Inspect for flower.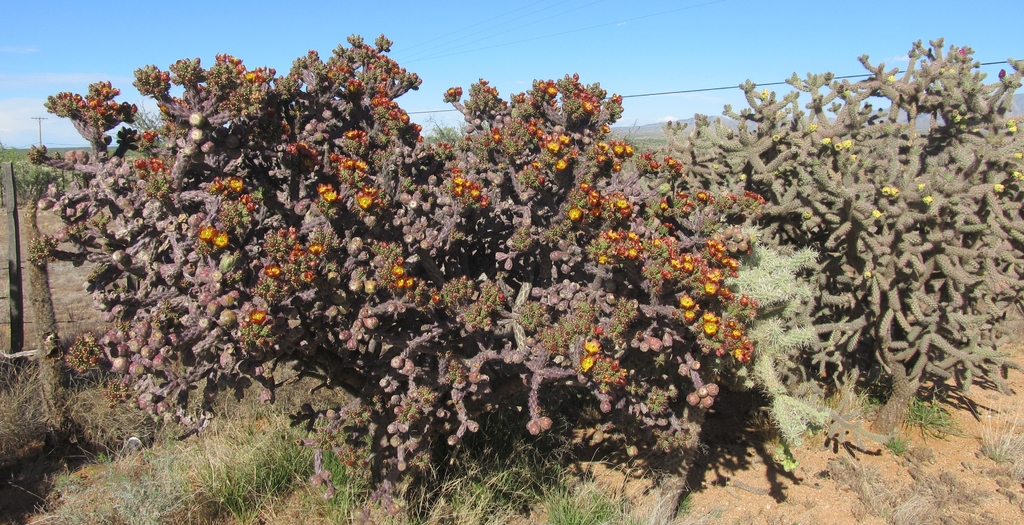
Inspection: 285, 142, 314, 156.
